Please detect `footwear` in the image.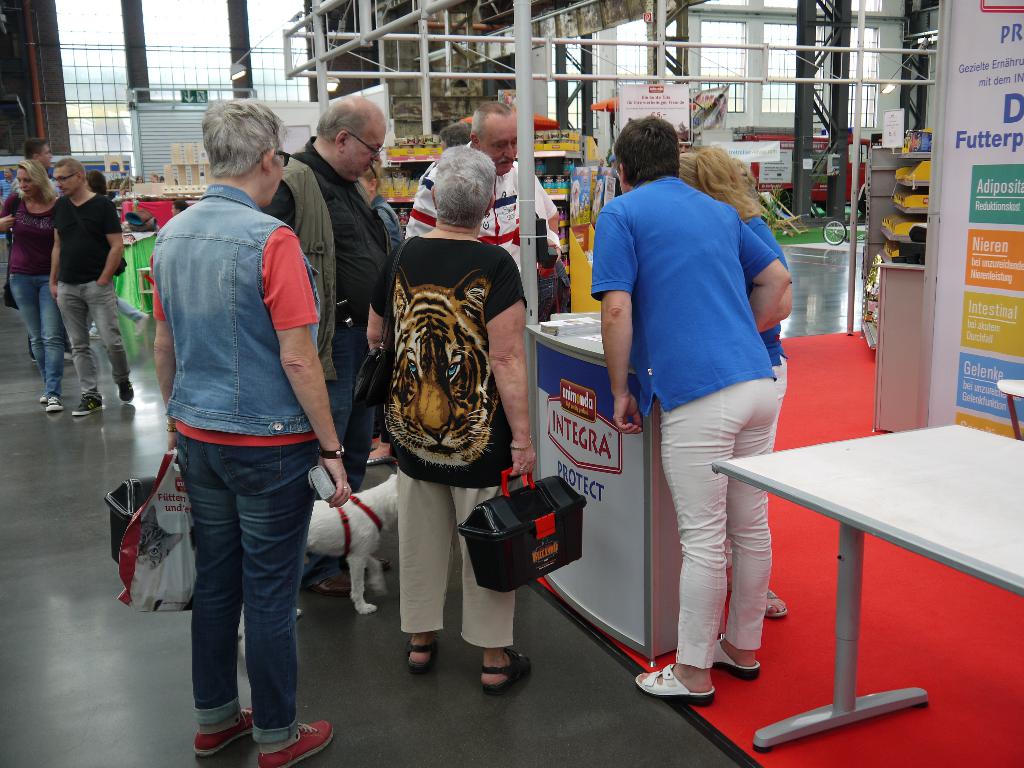
detection(45, 394, 63, 417).
